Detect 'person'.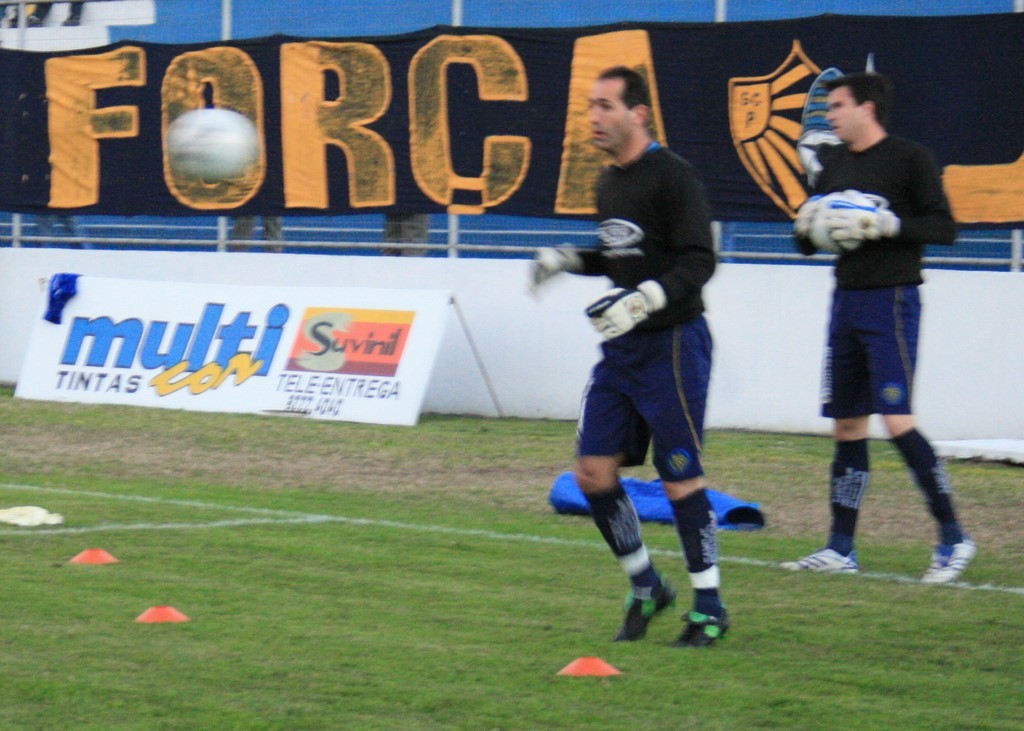
Detected at crop(559, 57, 750, 690).
